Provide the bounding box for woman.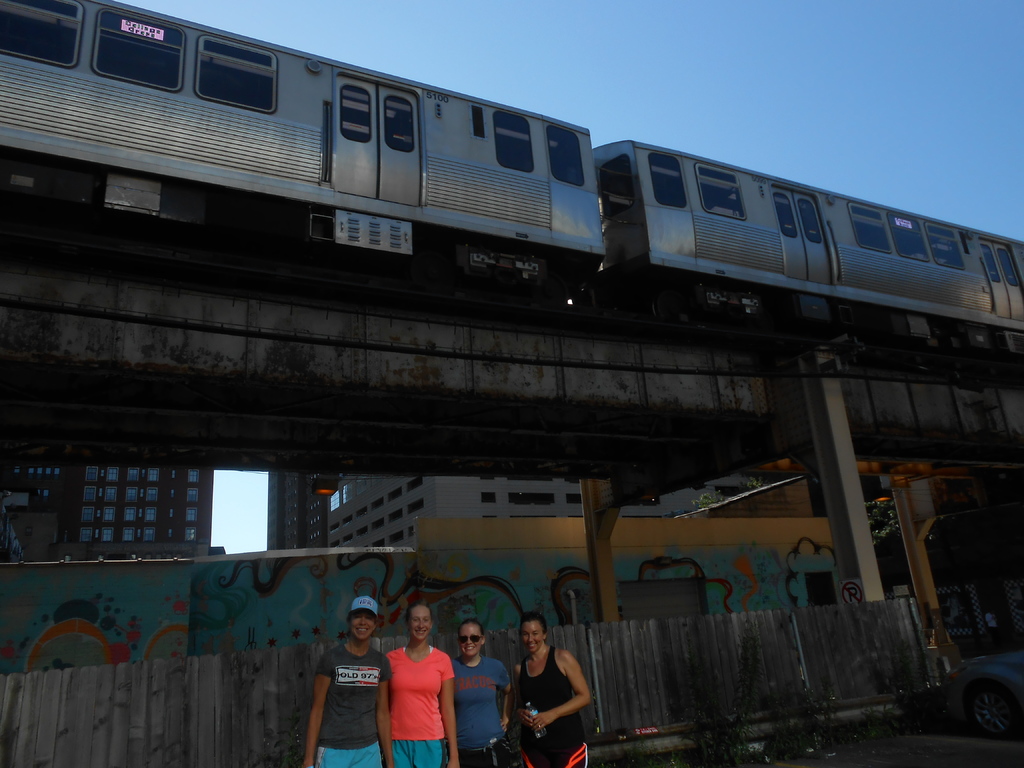
450 619 512 767.
